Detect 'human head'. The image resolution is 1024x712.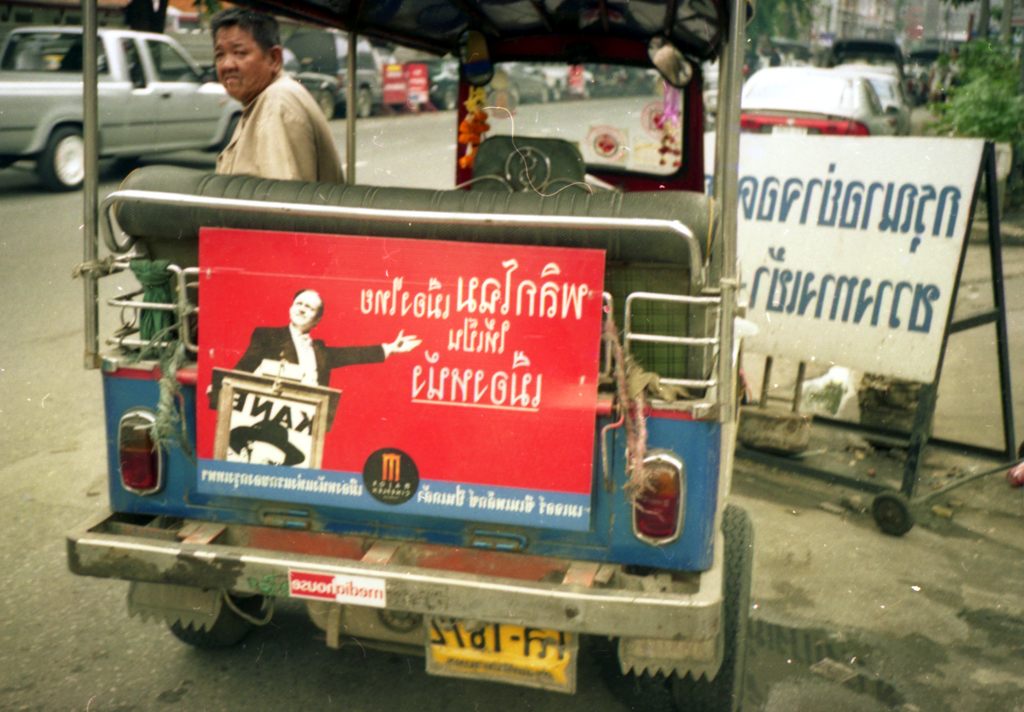
[287, 281, 325, 329].
